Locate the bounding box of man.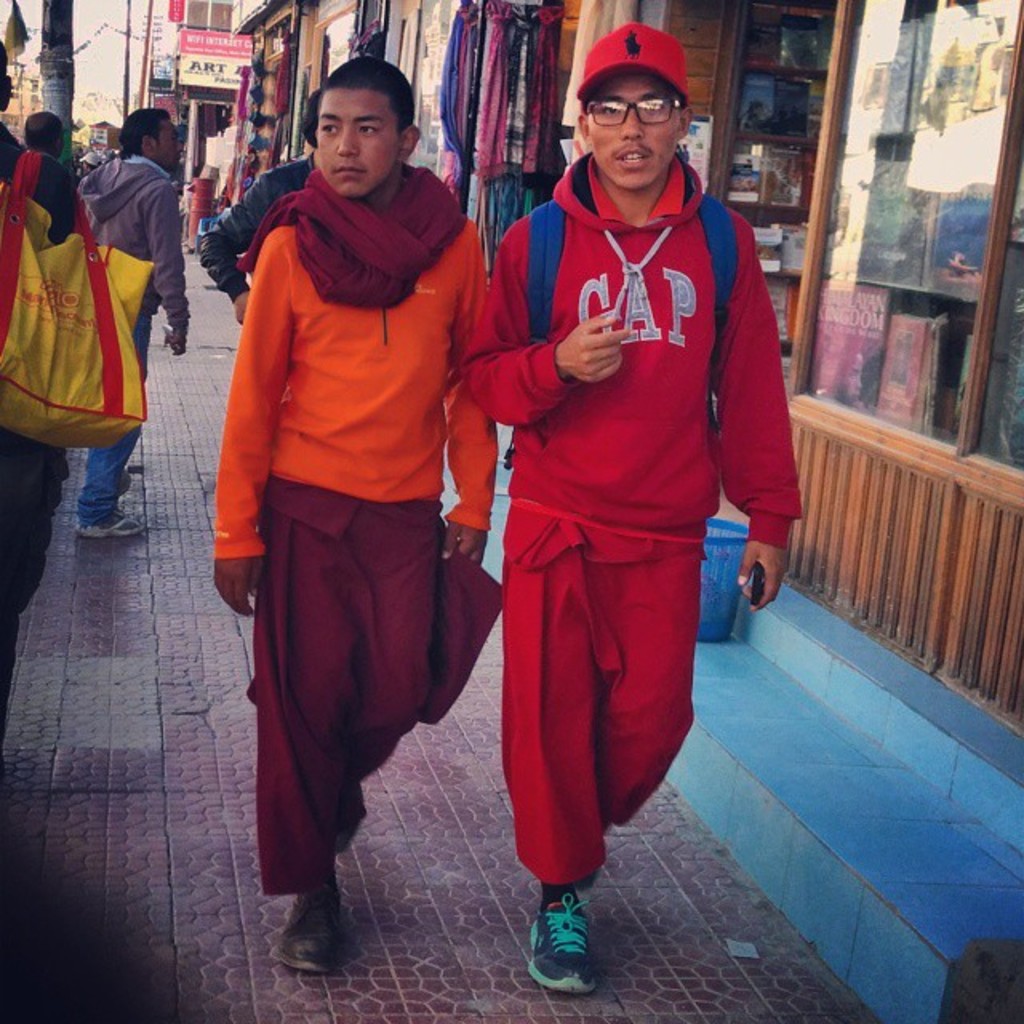
Bounding box: 59,98,189,533.
